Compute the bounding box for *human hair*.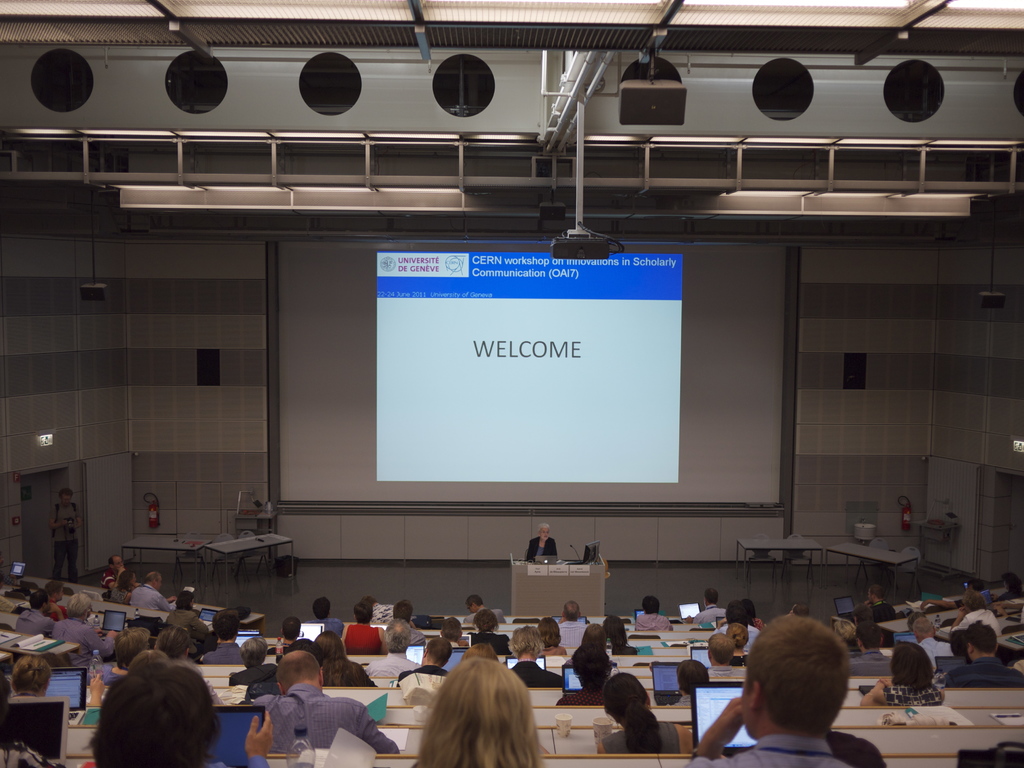
left=116, top=627, right=144, bottom=664.
